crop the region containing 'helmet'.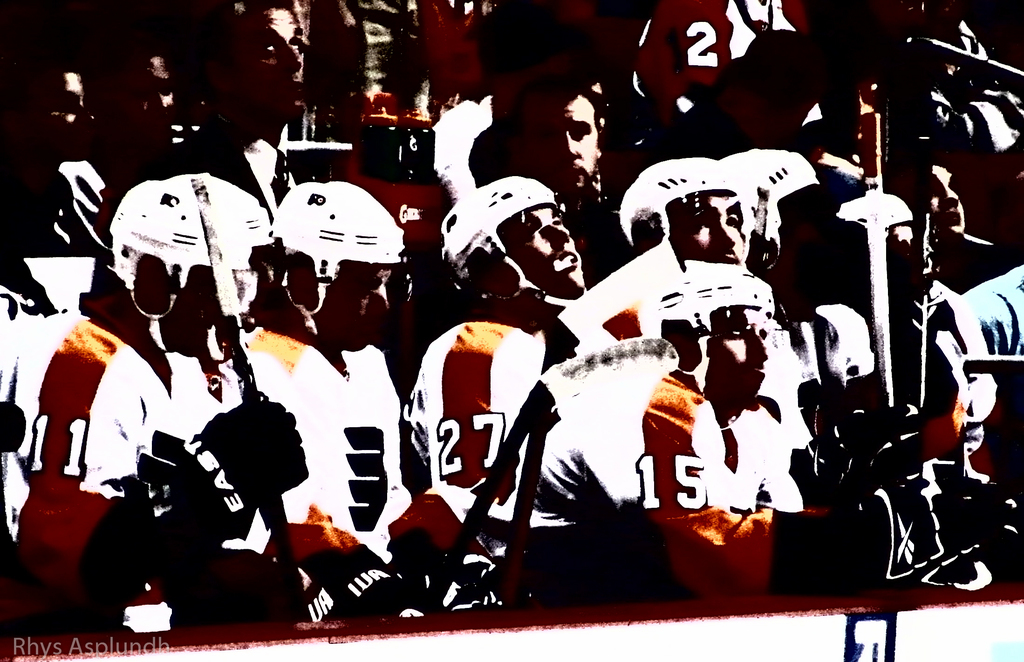
Crop region: [left=437, top=176, right=595, bottom=312].
